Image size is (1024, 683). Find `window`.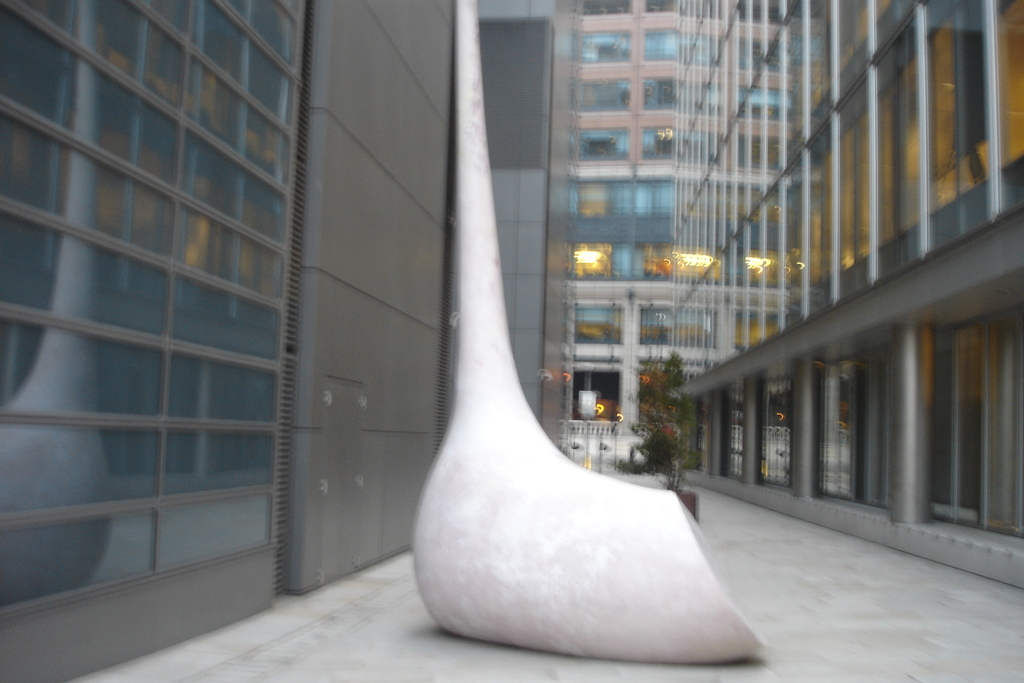
[567,299,622,347].
